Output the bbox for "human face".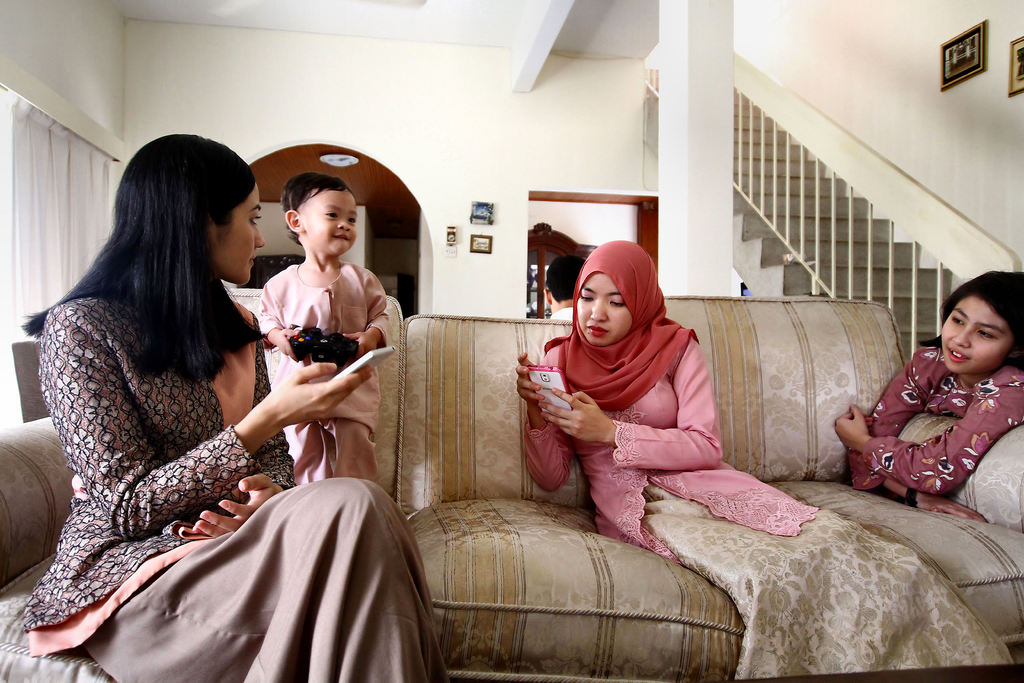
l=213, t=184, r=266, b=285.
